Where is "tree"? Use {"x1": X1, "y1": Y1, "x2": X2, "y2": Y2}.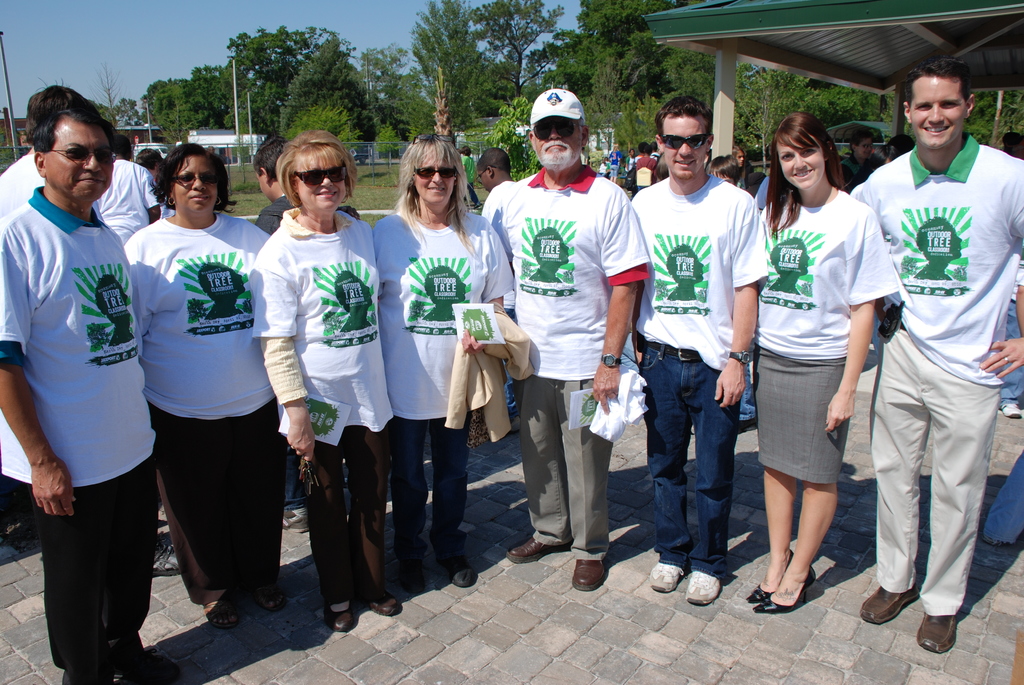
{"x1": 143, "y1": 74, "x2": 189, "y2": 136}.
